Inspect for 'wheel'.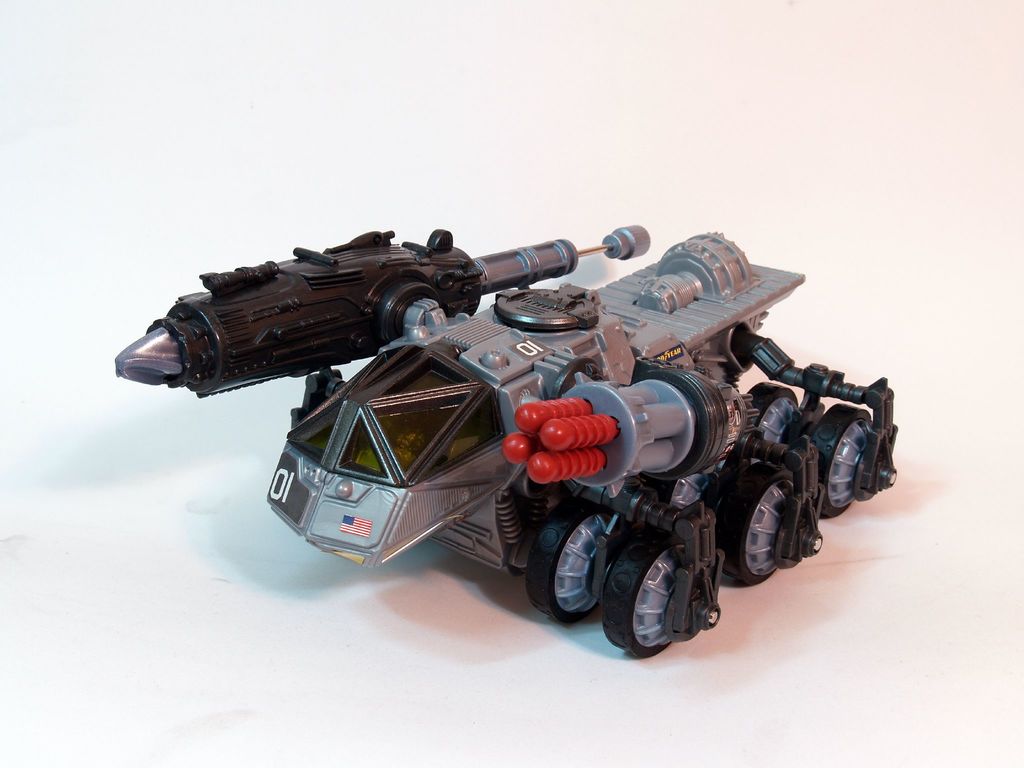
Inspection: 808,403,876,518.
